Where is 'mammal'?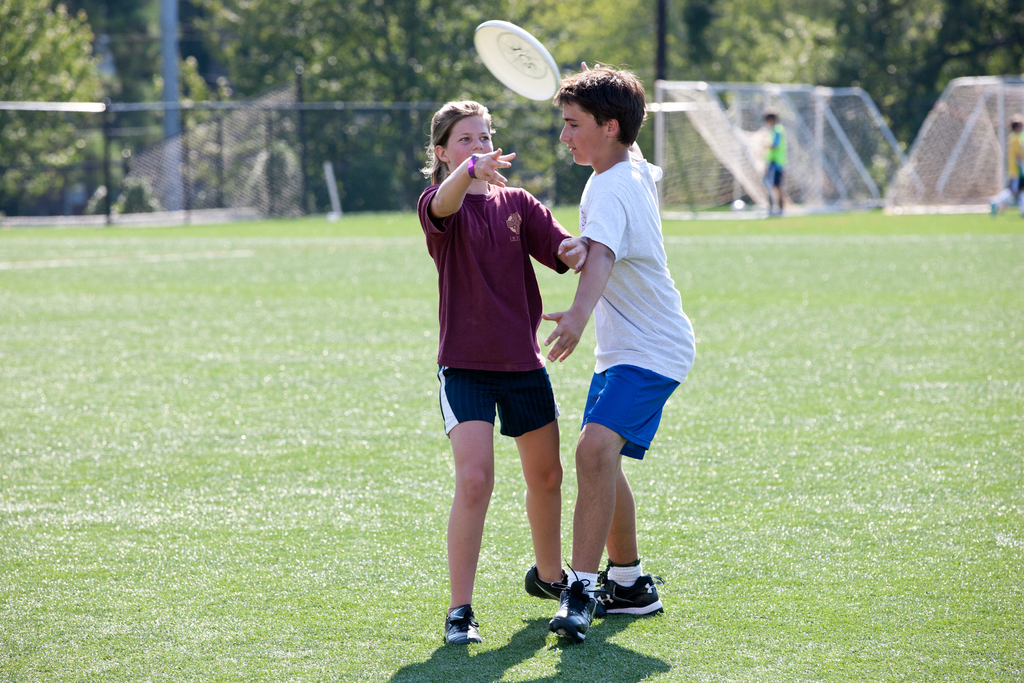
pyautogui.locateOnScreen(760, 108, 785, 219).
